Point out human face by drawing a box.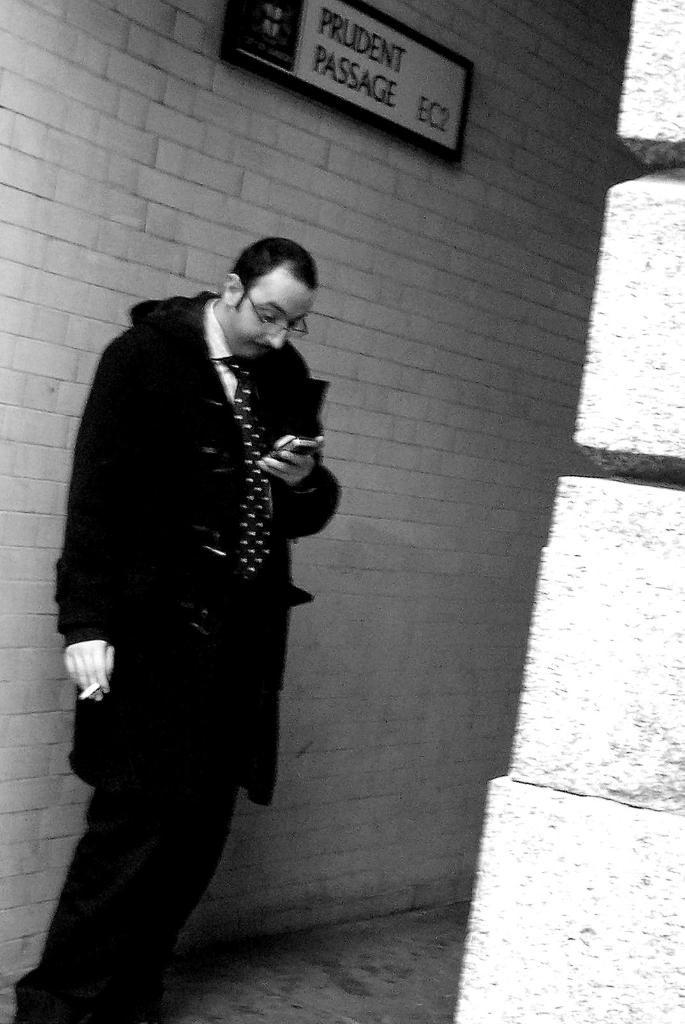
select_region(226, 261, 315, 361).
